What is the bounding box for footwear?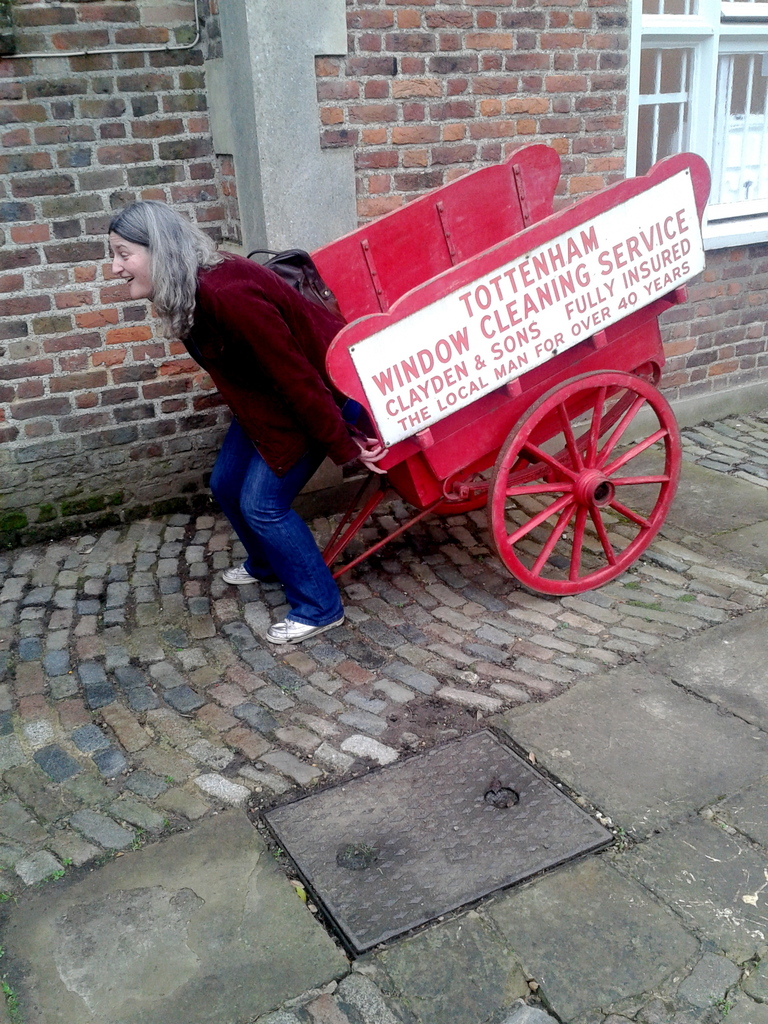
l=223, t=563, r=257, b=586.
